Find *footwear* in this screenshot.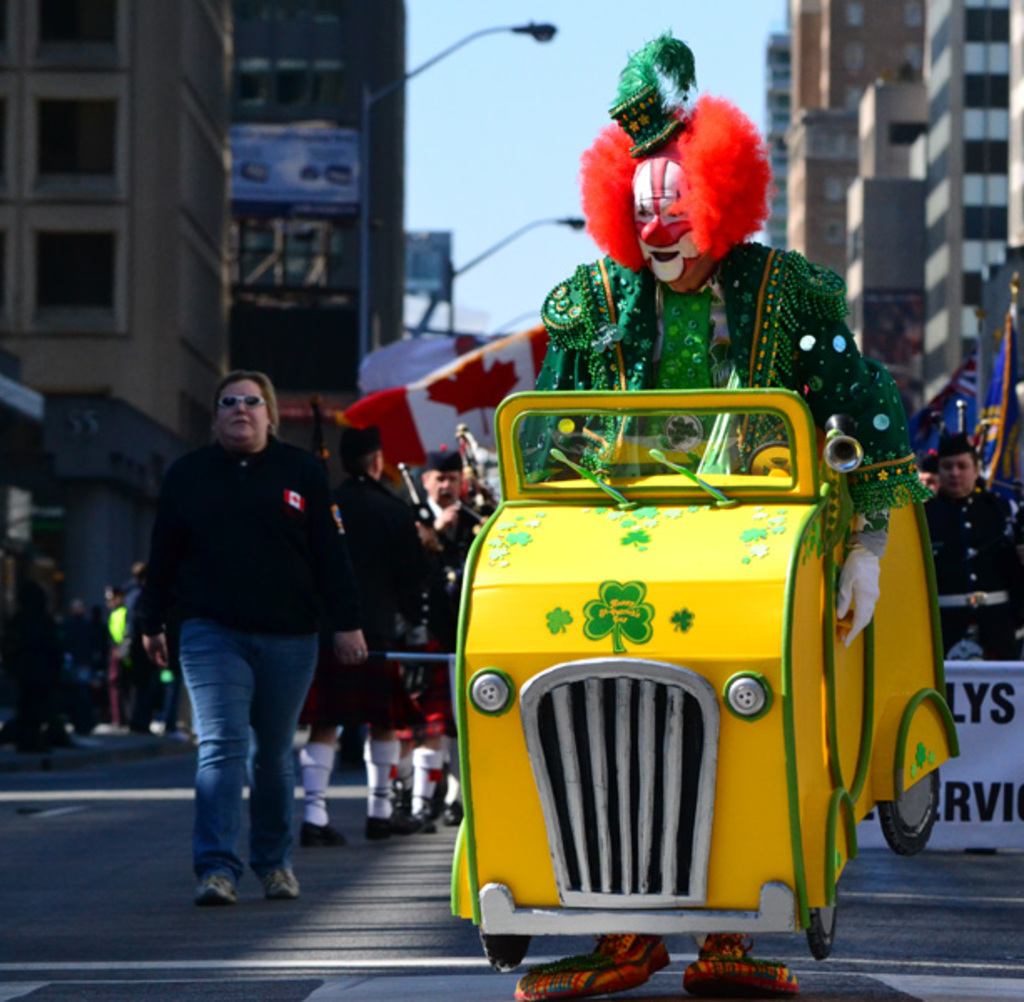
The bounding box for *footwear* is pyautogui.locateOnScreen(296, 813, 346, 850).
